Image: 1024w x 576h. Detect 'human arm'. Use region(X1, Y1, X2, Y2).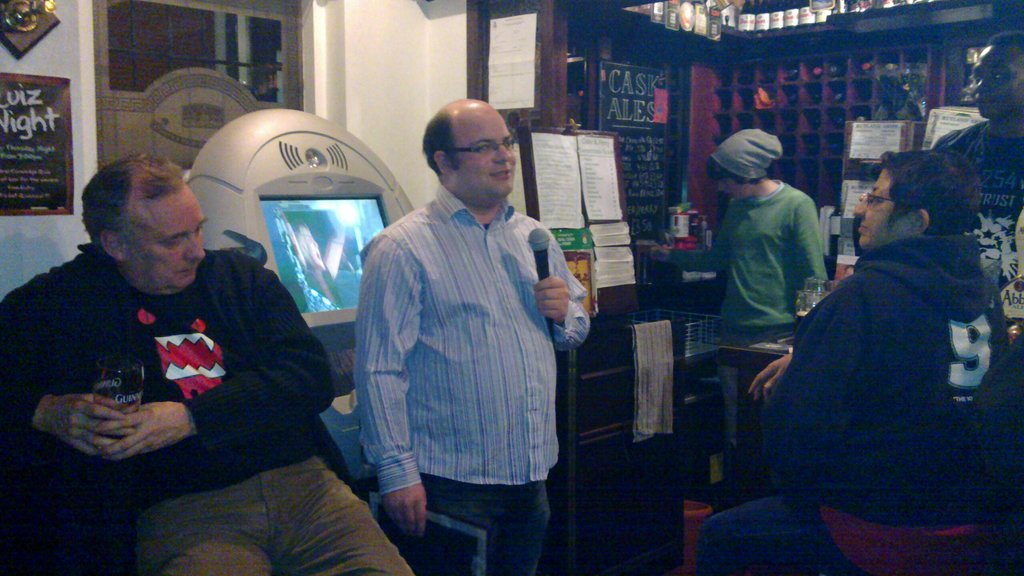
region(746, 349, 792, 407).
